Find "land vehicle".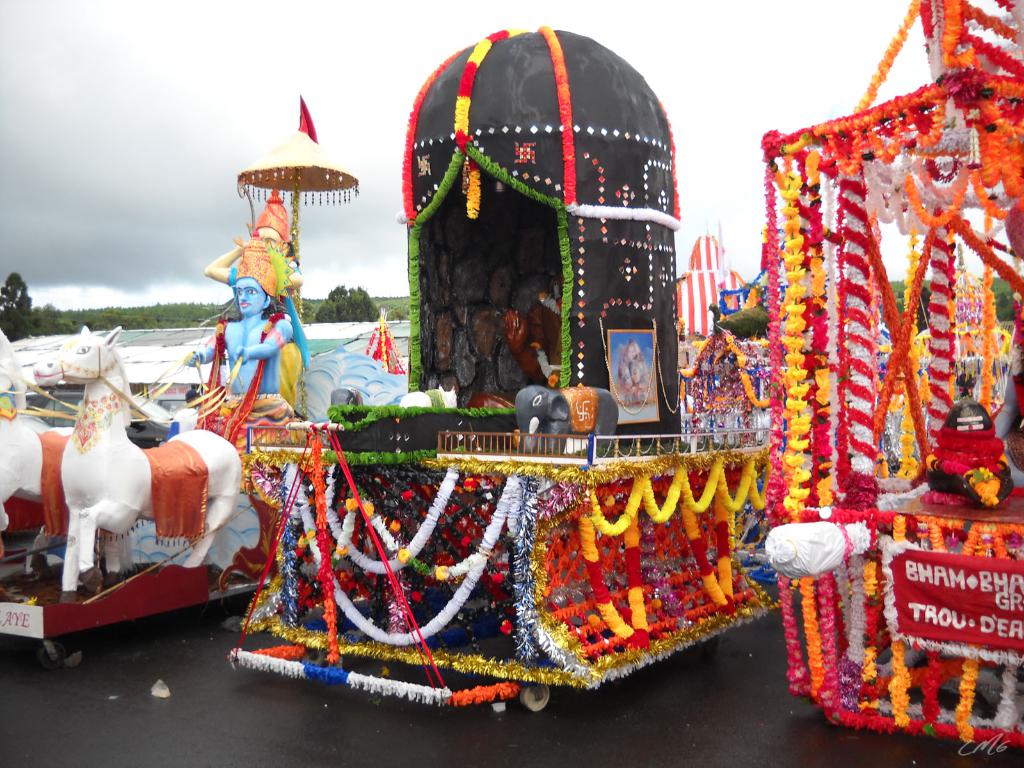
<box>227,422,784,713</box>.
